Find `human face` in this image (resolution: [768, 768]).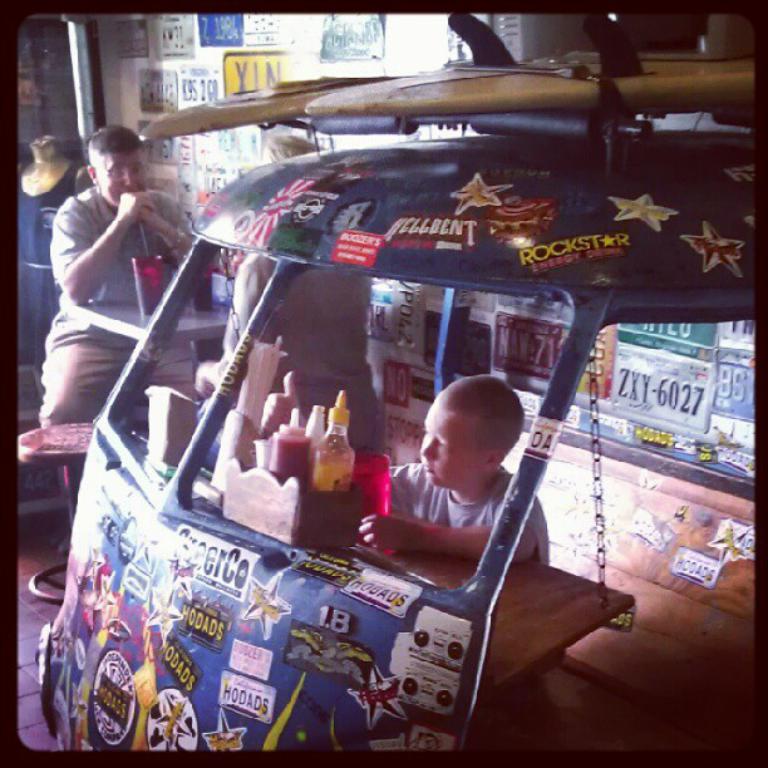
423/402/483/486.
